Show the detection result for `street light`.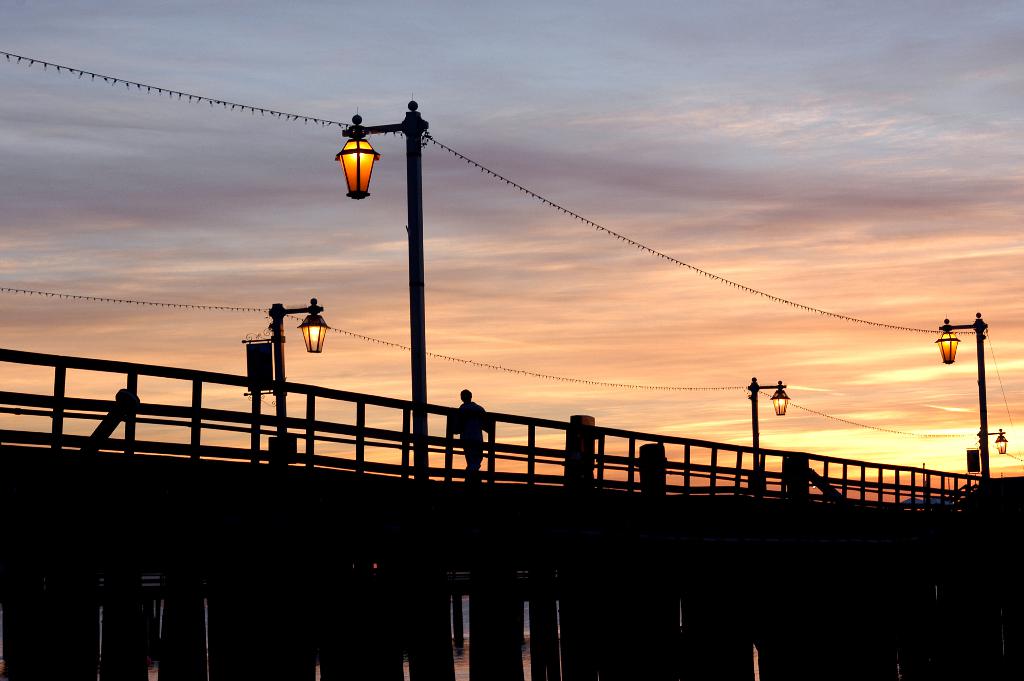
l=261, t=295, r=332, b=471.
